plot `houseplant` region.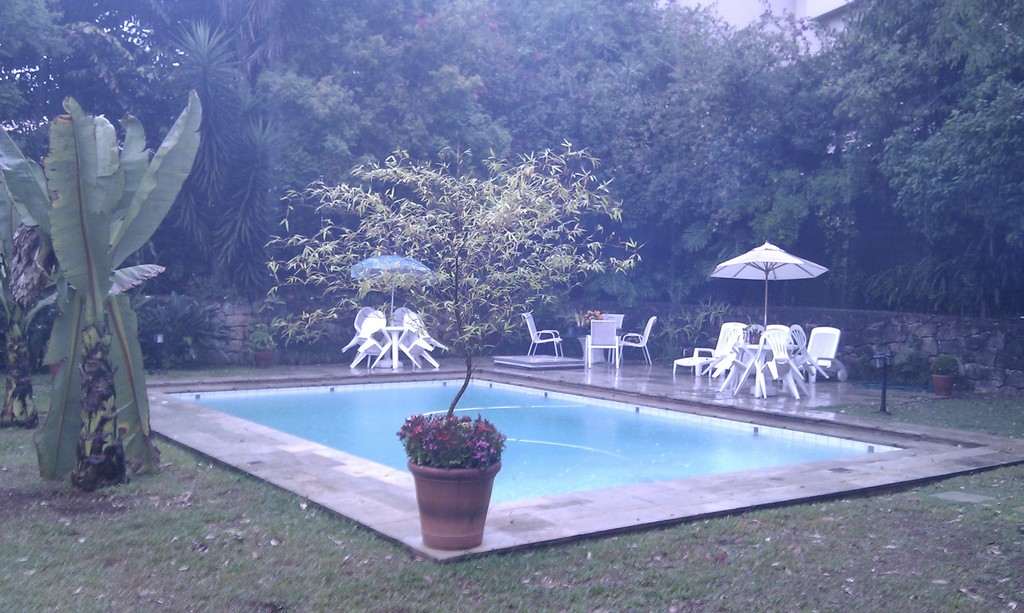
Plotted at region(263, 131, 650, 548).
